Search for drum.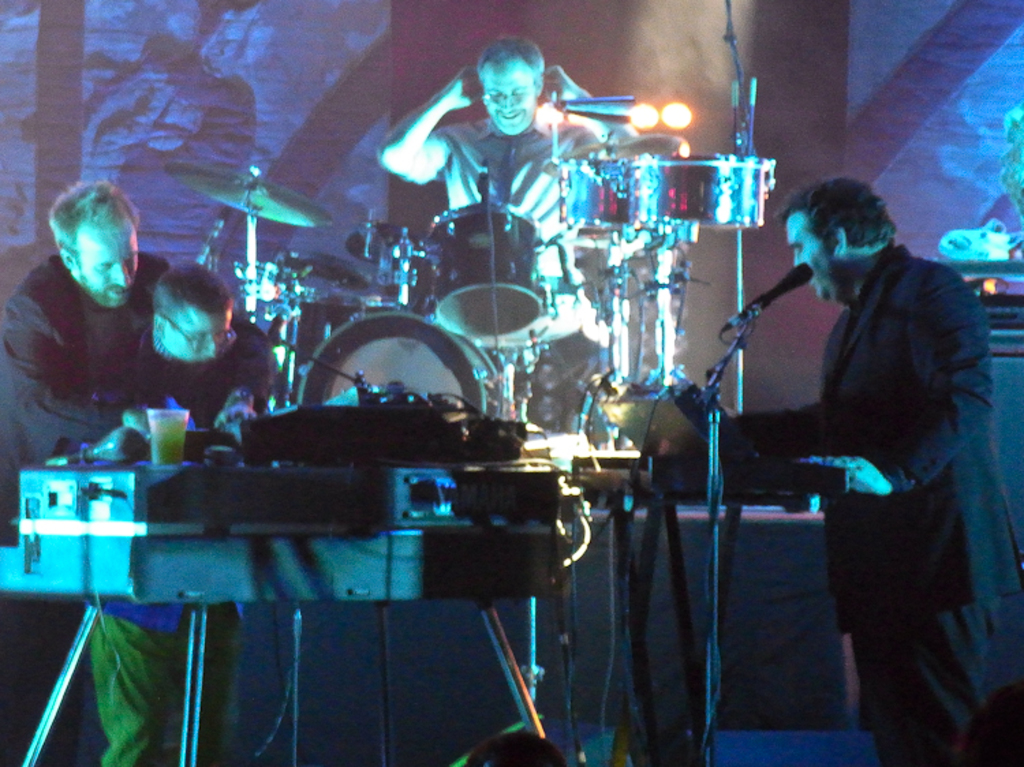
Found at bbox=[295, 307, 504, 424].
